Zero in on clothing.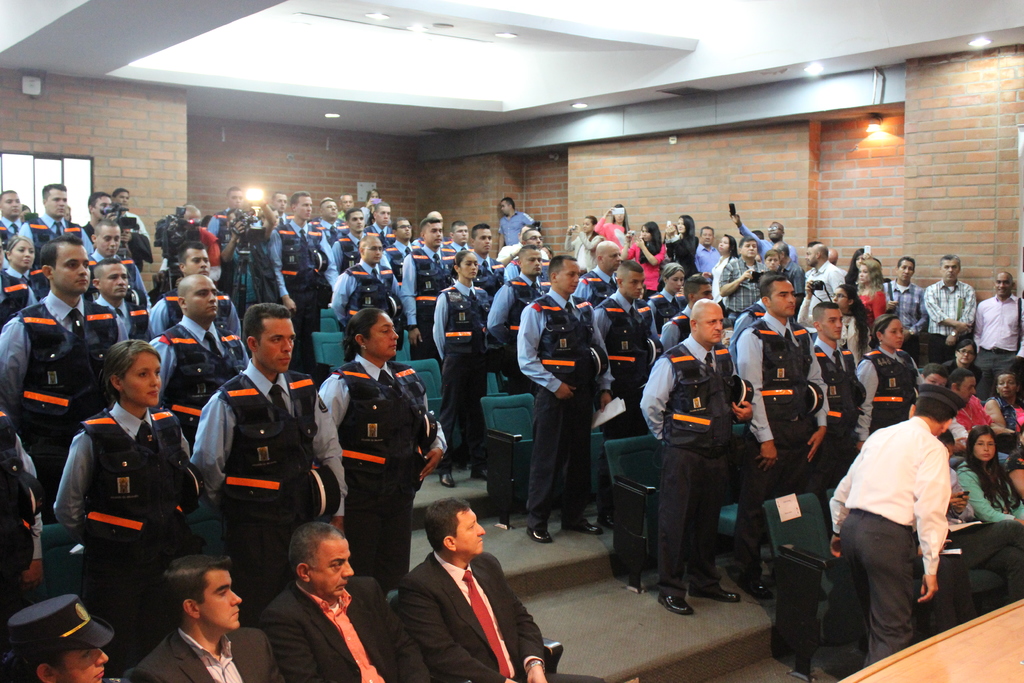
Zeroed in: left=192, top=362, right=362, bottom=588.
